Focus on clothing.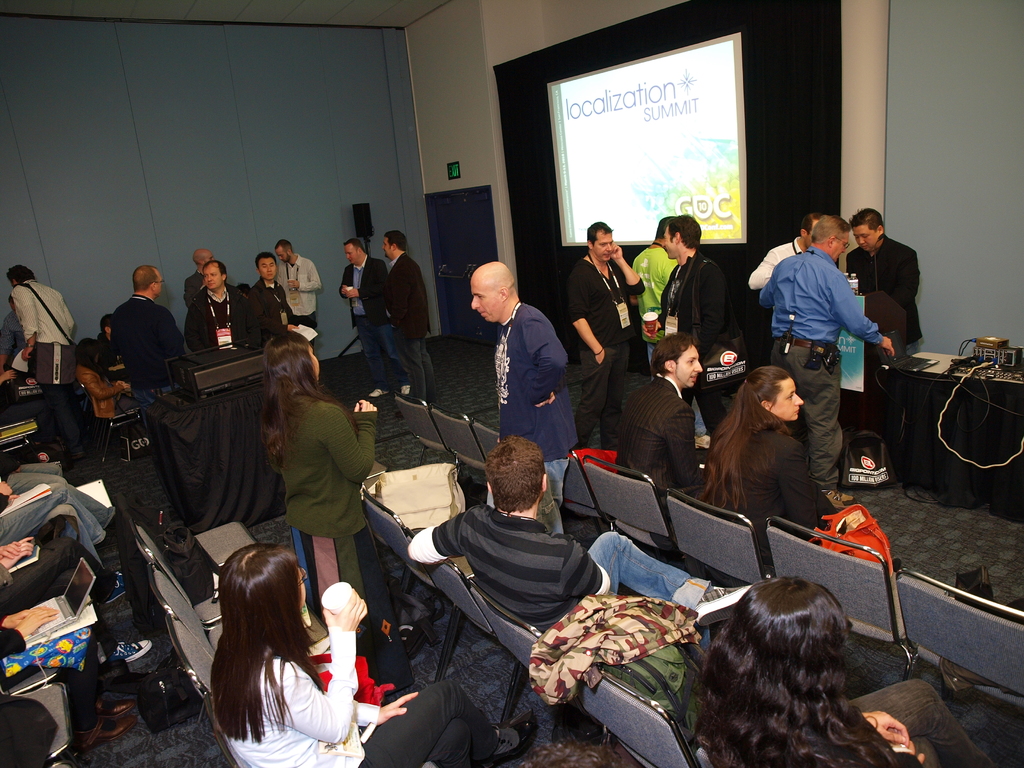
Focused at <region>842, 236, 922, 349</region>.
